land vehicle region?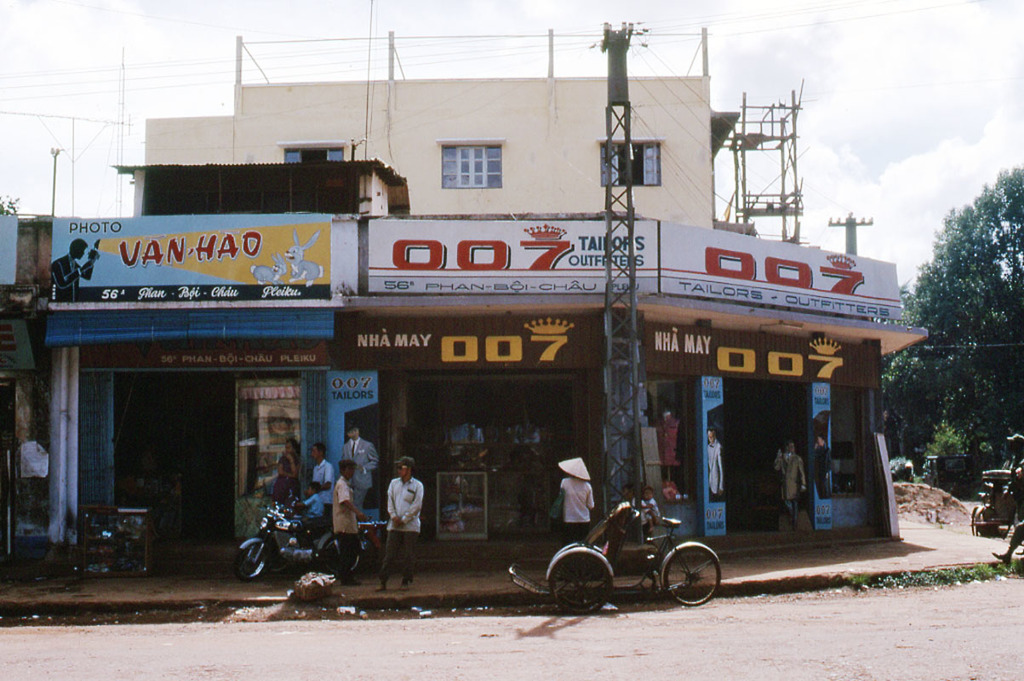
{"x1": 964, "y1": 444, "x2": 1022, "y2": 539}
